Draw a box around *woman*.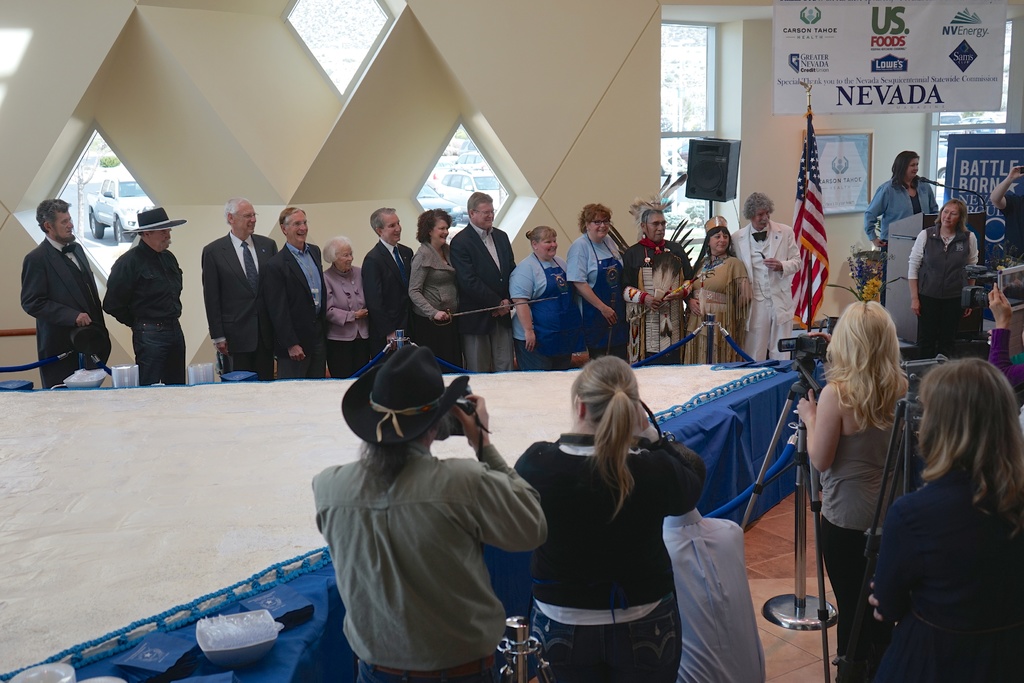
detection(866, 149, 942, 251).
